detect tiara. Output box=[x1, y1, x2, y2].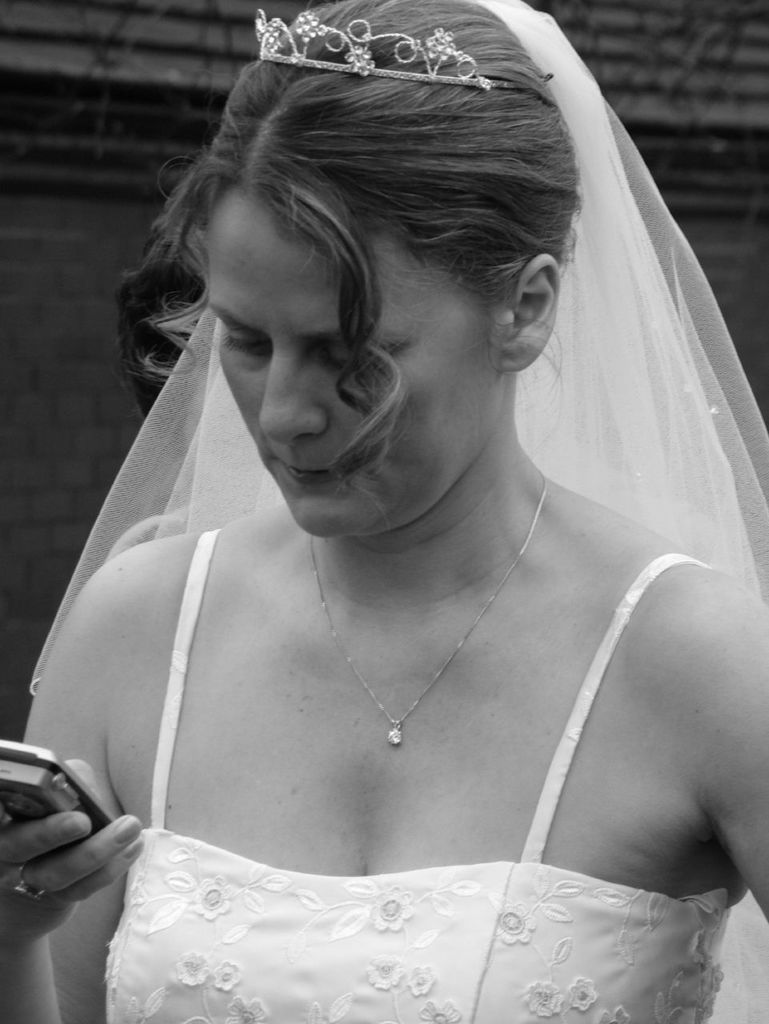
box=[253, 10, 522, 95].
